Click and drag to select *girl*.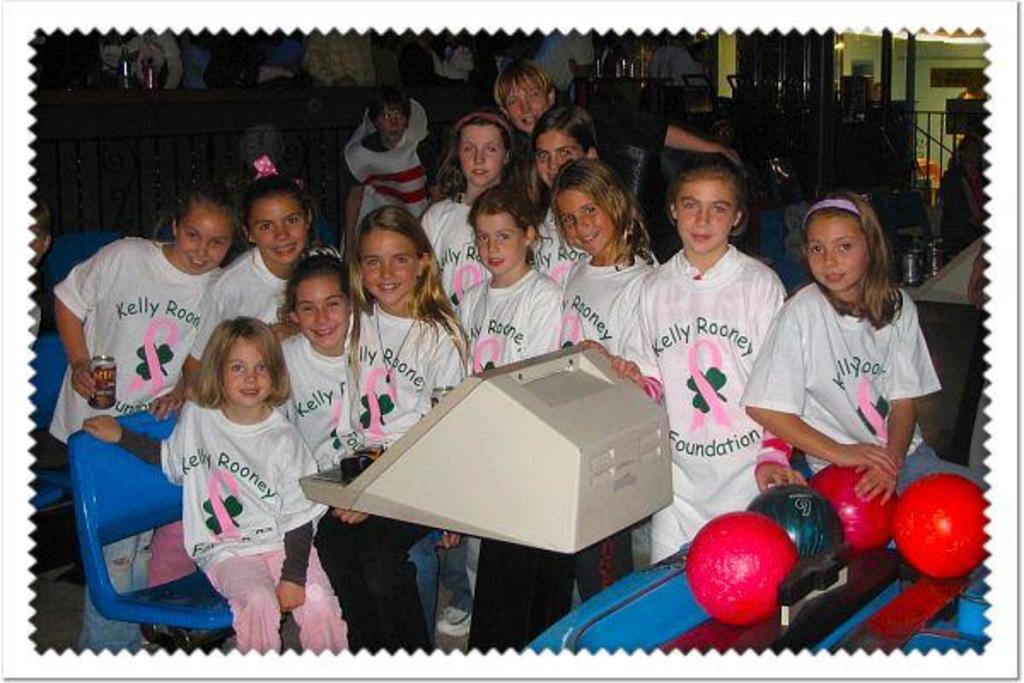
Selection: (451,179,567,652).
